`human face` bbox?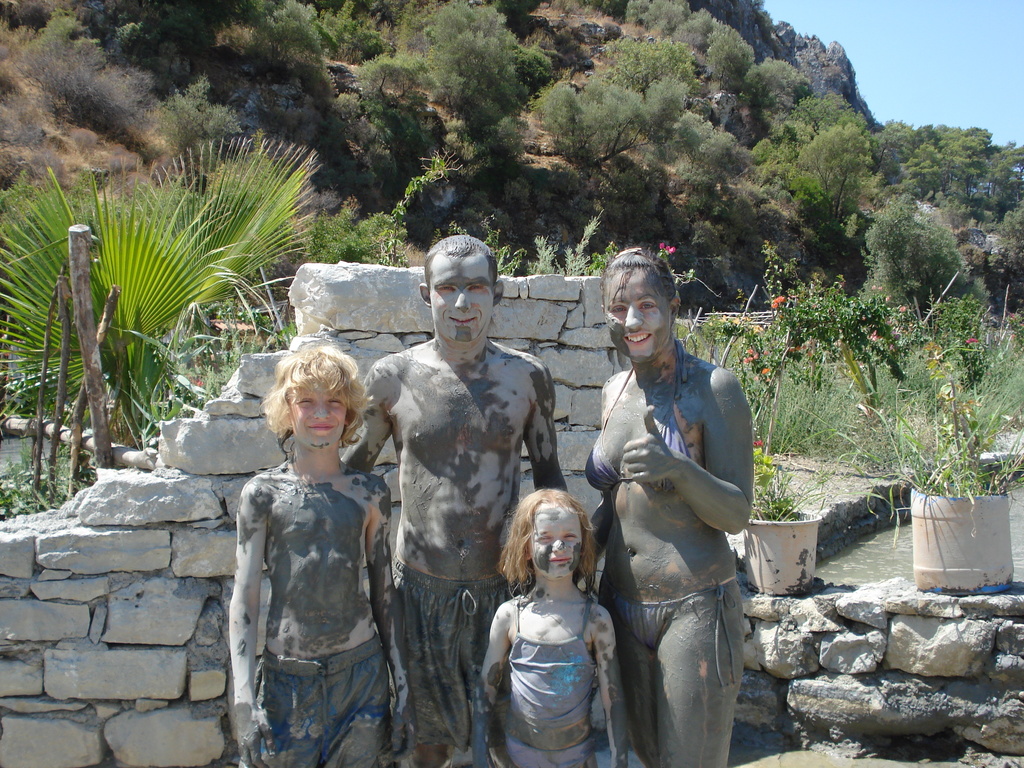
(left=532, top=507, right=582, bottom=581)
